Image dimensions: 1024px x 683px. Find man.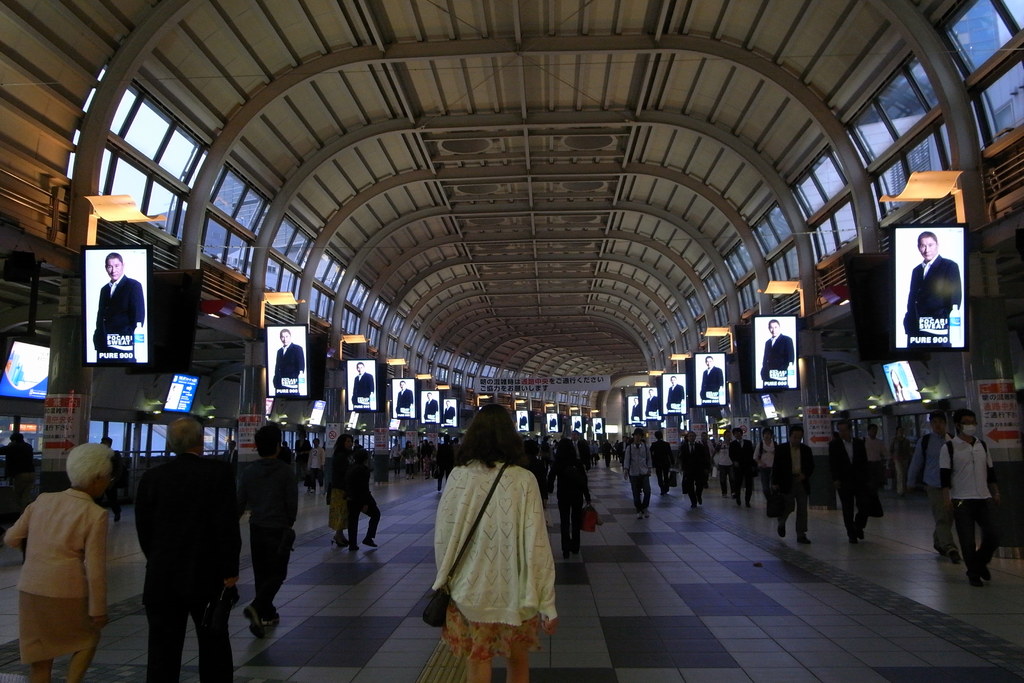
(x1=938, y1=406, x2=1005, y2=584).
